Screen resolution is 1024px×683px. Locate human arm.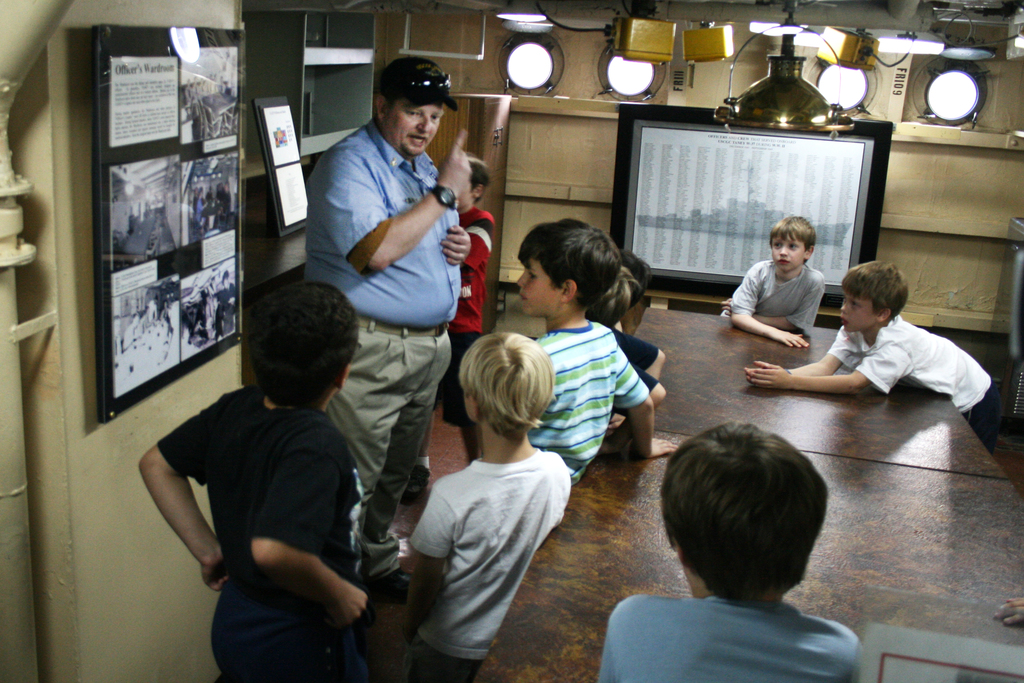
(x1=598, y1=366, x2=669, y2=463).
